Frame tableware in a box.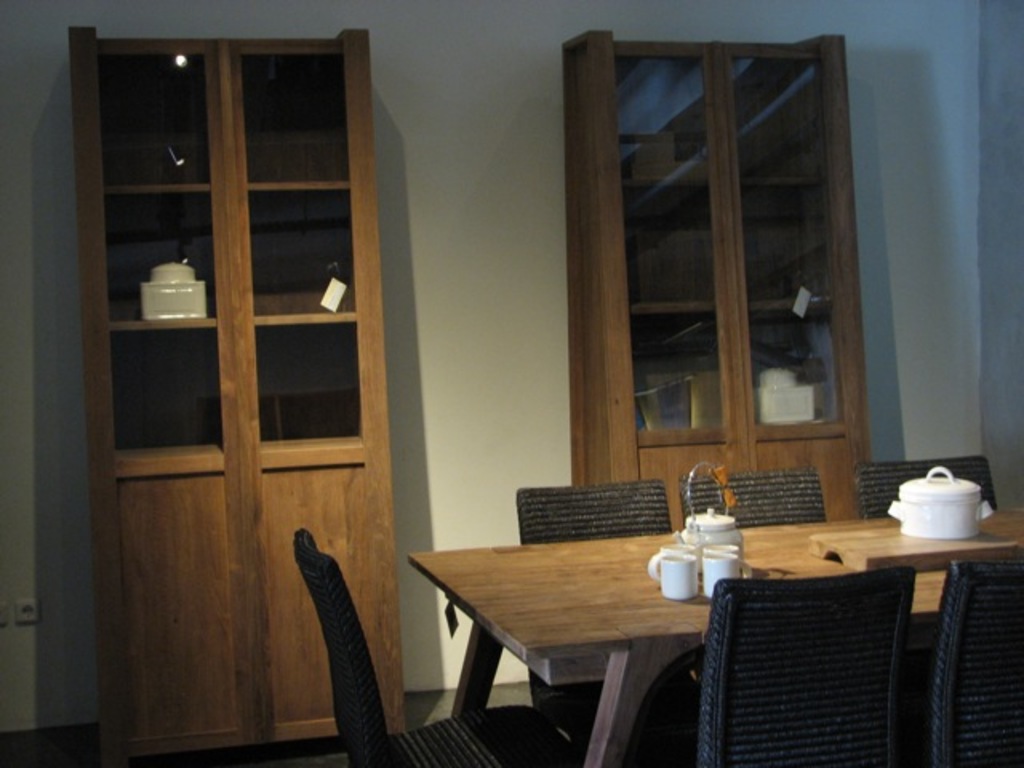
Rect(883, 472, 987, 541).
